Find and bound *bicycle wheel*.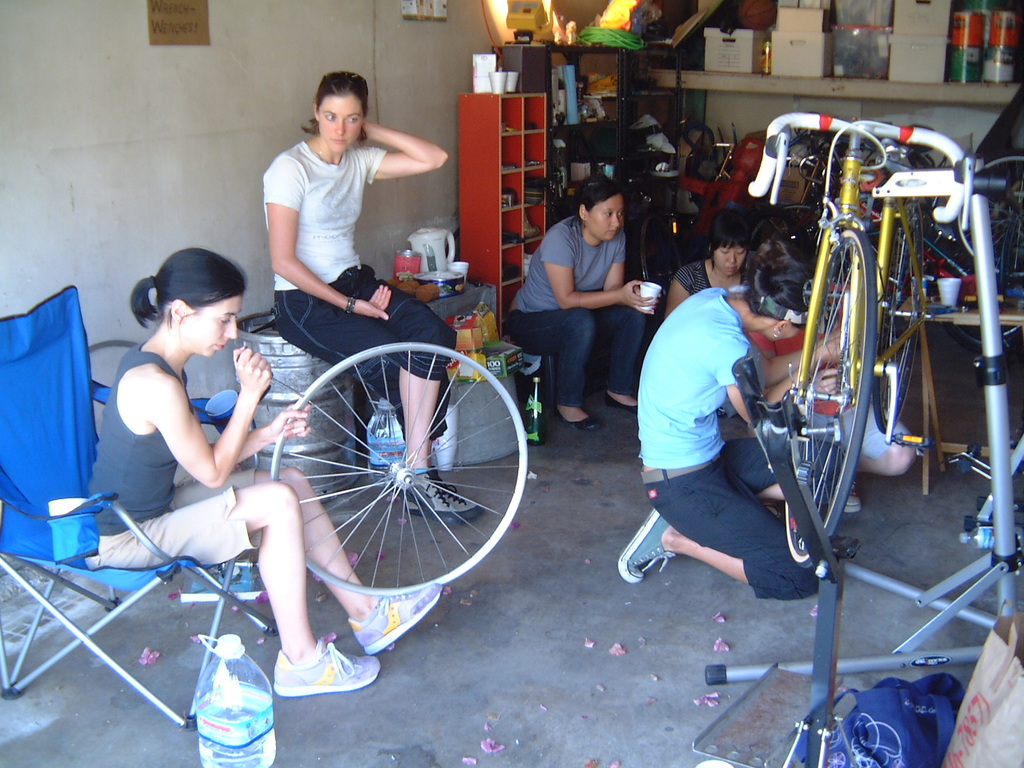
Bound: l=782, t=222, r=879, b=567.
